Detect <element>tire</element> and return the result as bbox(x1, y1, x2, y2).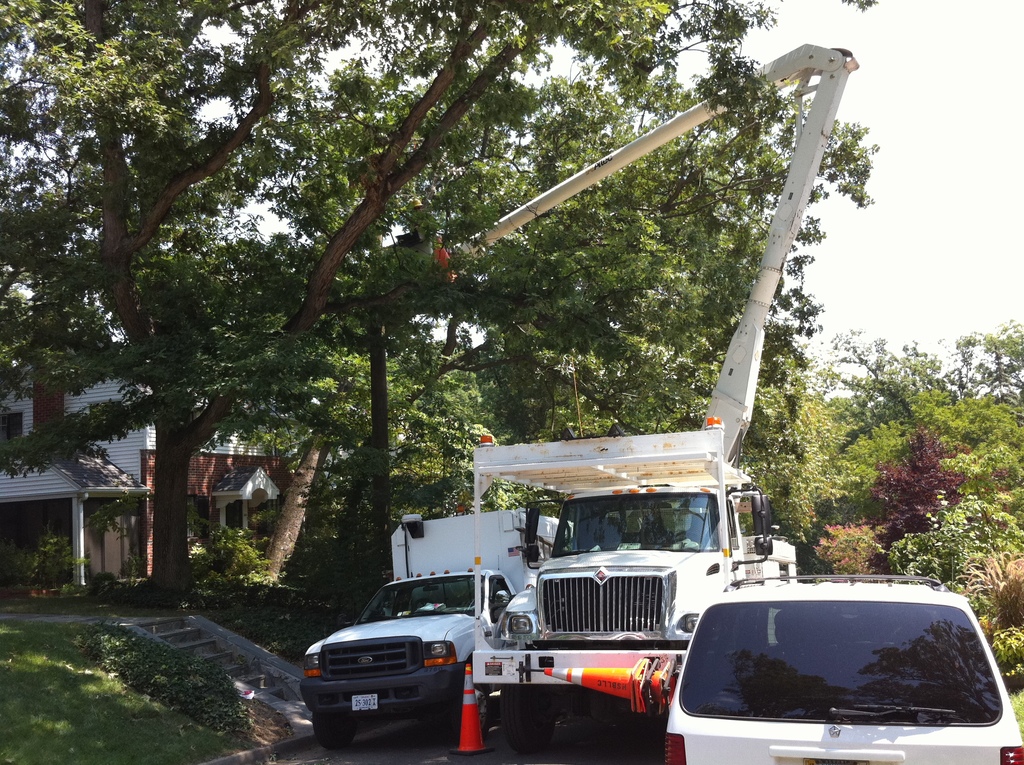
bbox(312, 709, 357, 746).
